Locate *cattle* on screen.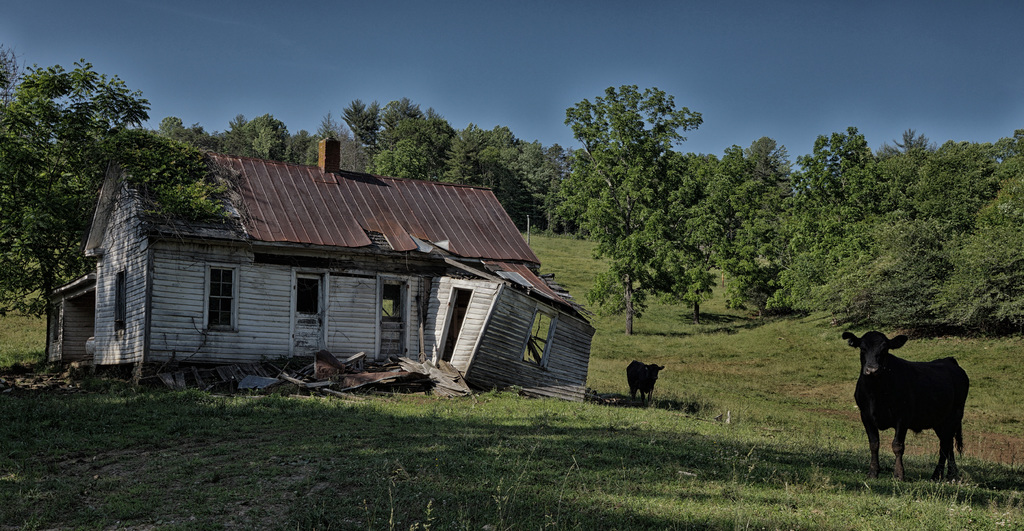
On screen at box=[626, 365, 664, 404].
